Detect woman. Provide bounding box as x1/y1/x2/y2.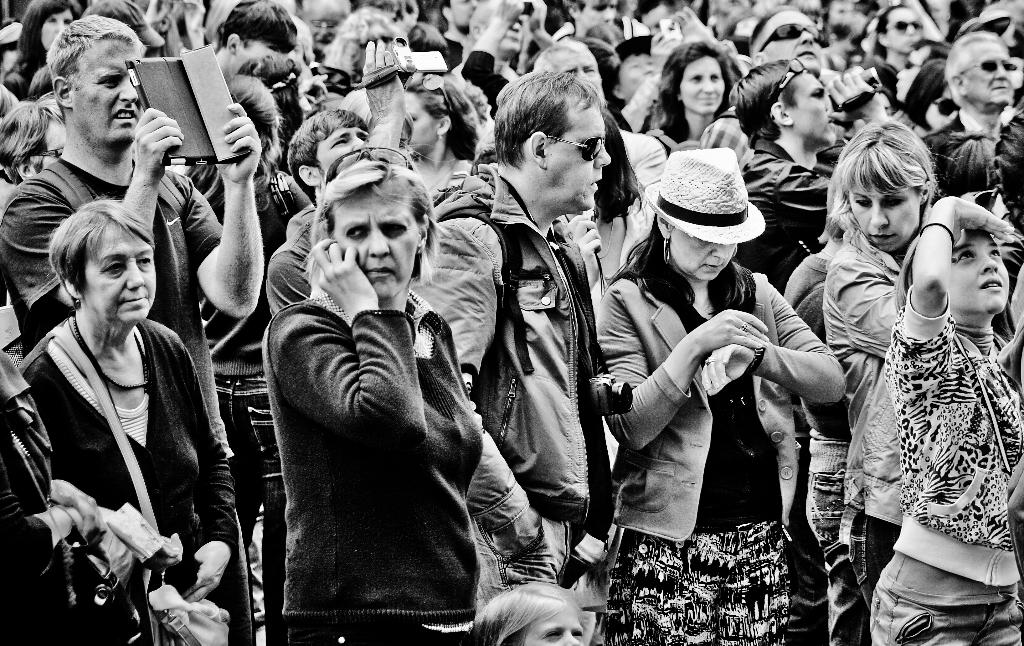
333/81/379/136.
